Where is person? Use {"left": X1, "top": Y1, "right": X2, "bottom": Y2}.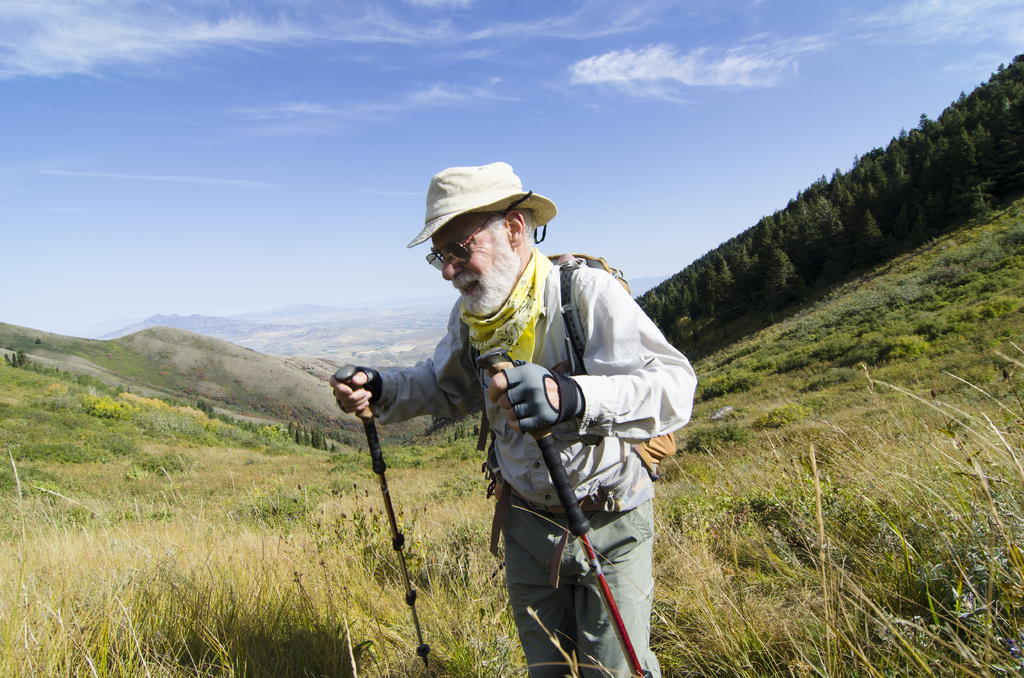
{"left": 367, "top": 182, "right": 671, "bottom": 677}.
